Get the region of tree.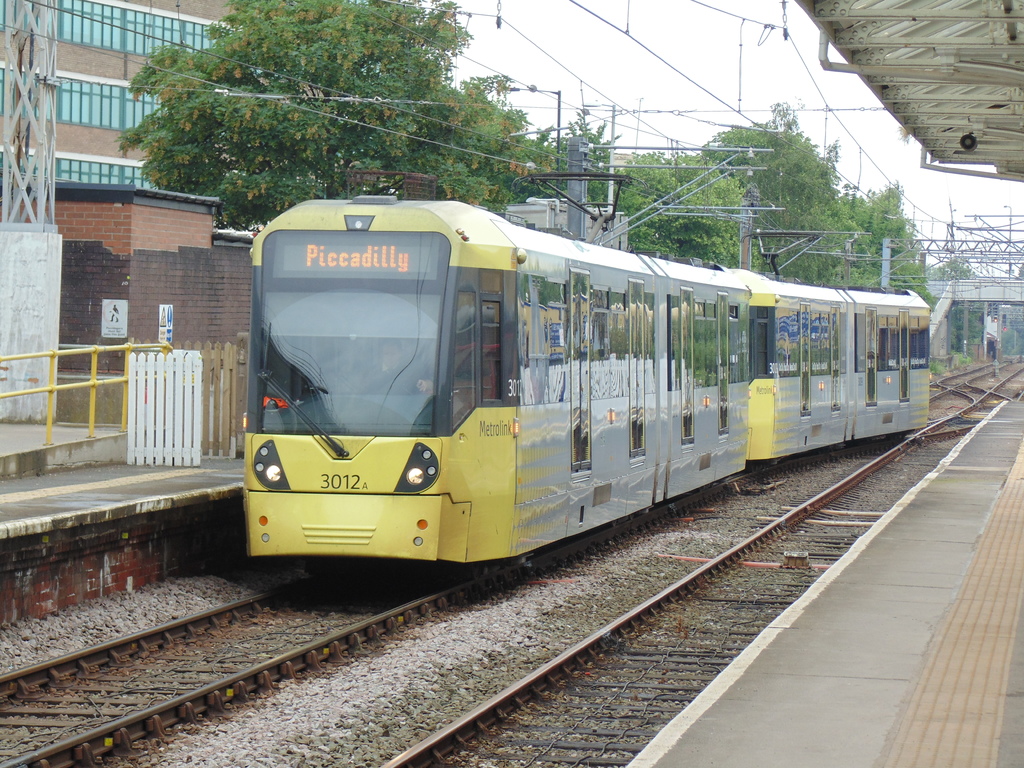
x1=697 y1=95 x2=858 y2=283.
